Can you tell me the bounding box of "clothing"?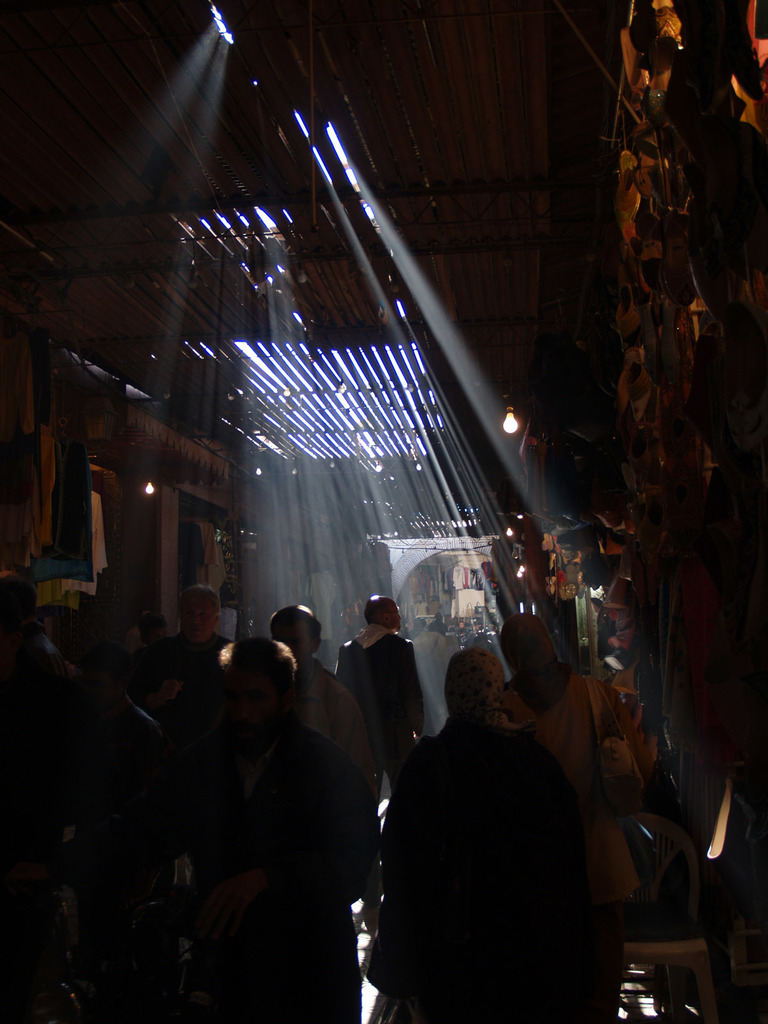
(335, 620, 422, 806).
